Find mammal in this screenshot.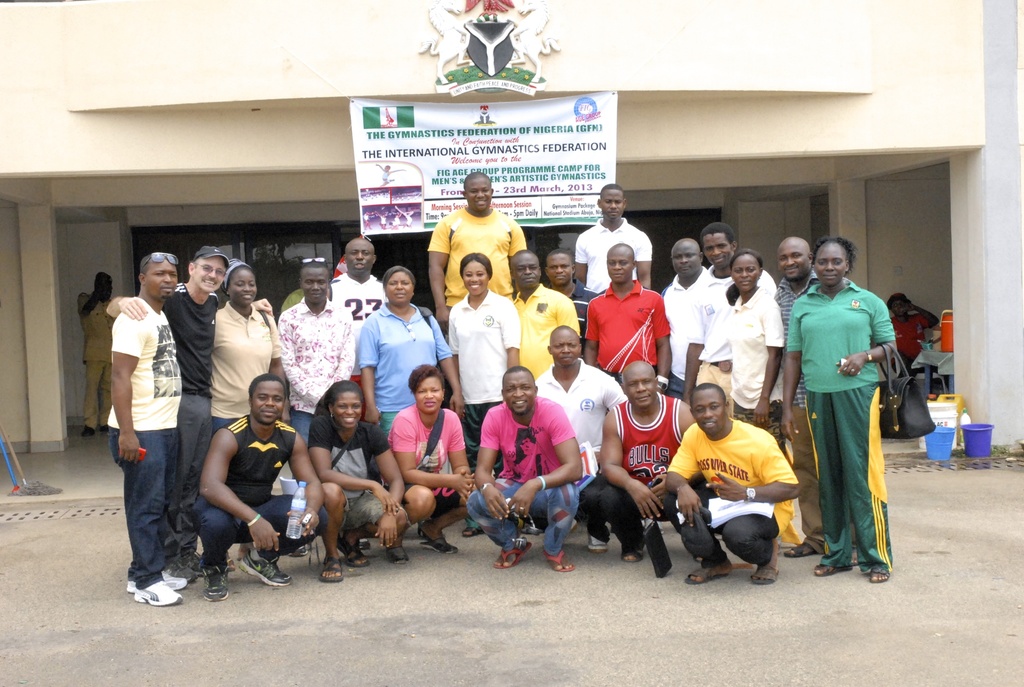
The bounding box for mammal is [x1=378, y1=210, x2=394, y2=228].
